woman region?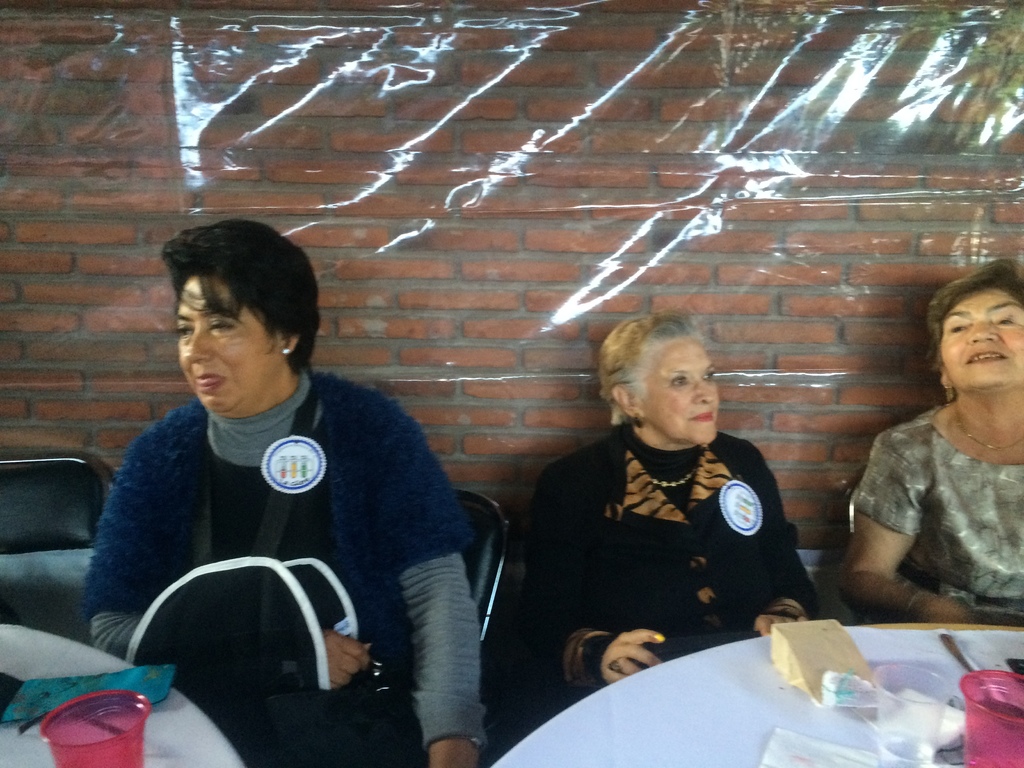
{"x1": 474, "y1": 287, "x2": 826, "y2": 700}
